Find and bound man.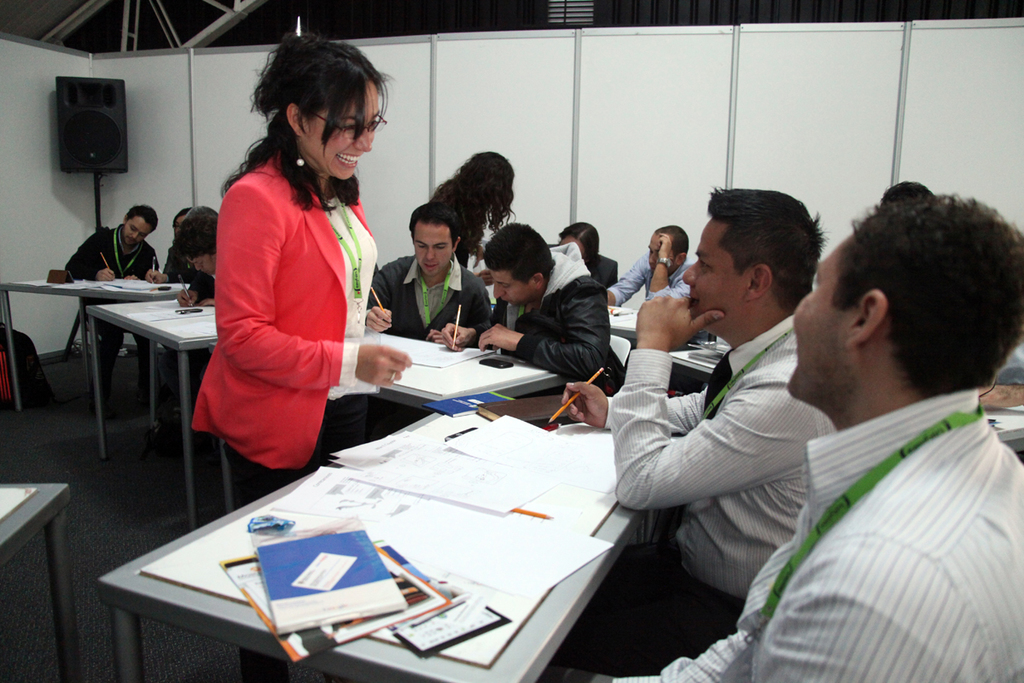
Bound: 611, 179, 1023, 682.
